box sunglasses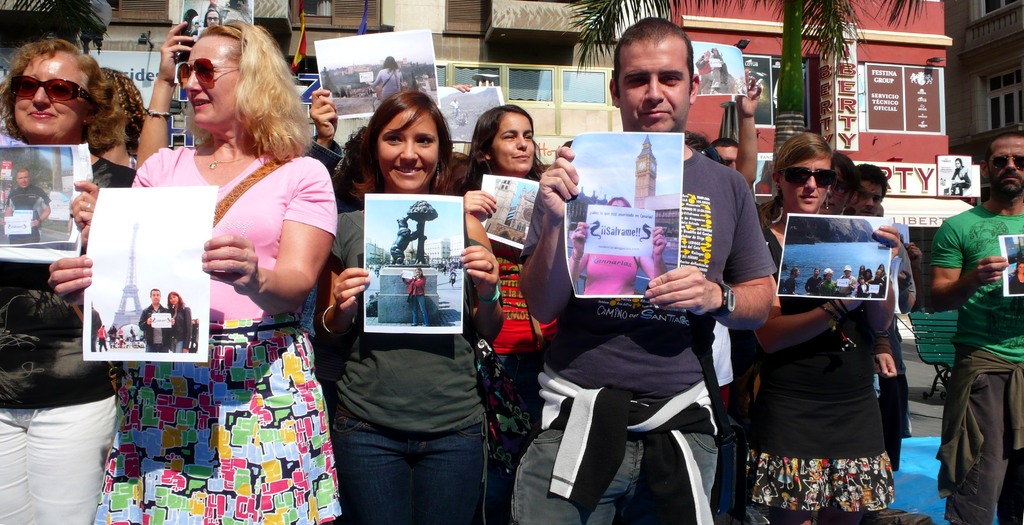
987, 158, 1023, 173
